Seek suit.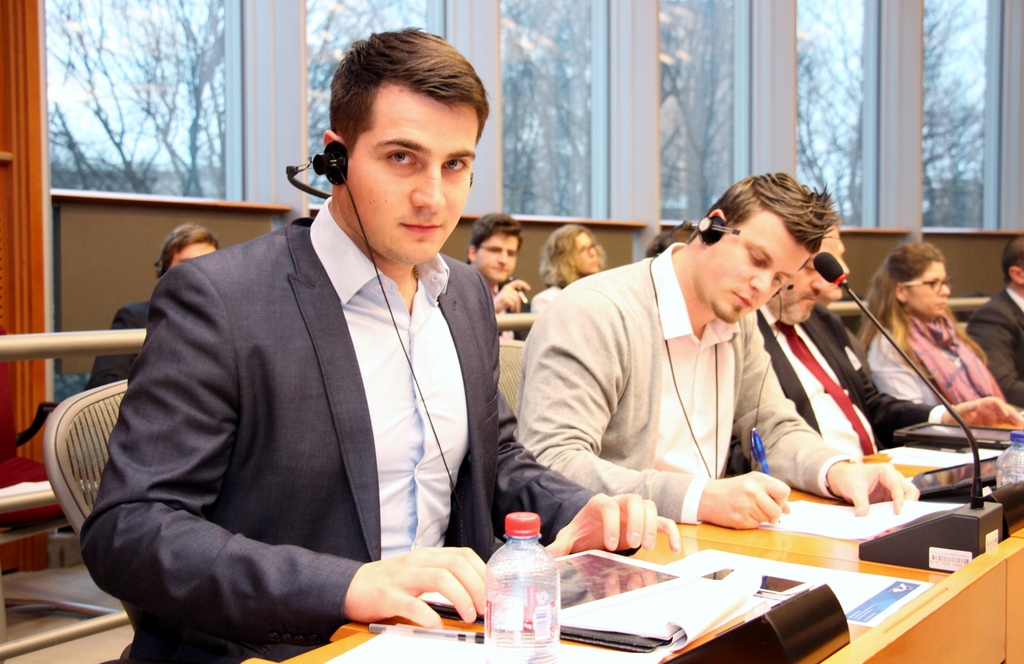
rect(84, 136, 519, 654).
